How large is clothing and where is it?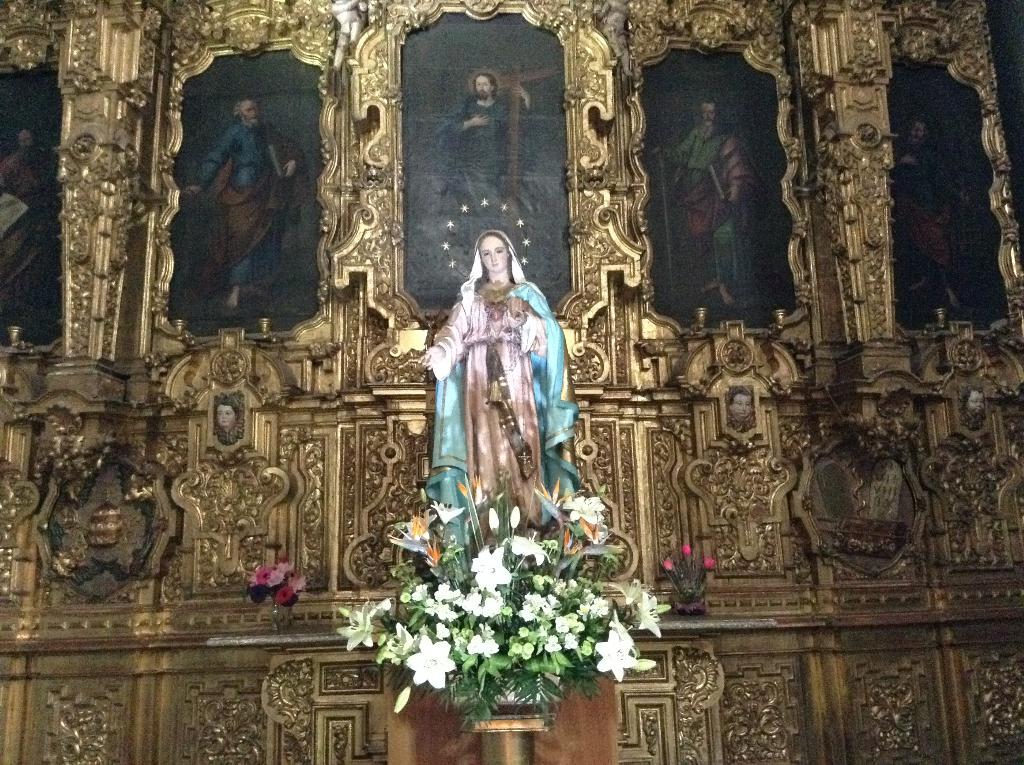
Bounding box: box(676, 123, 768, 294).
